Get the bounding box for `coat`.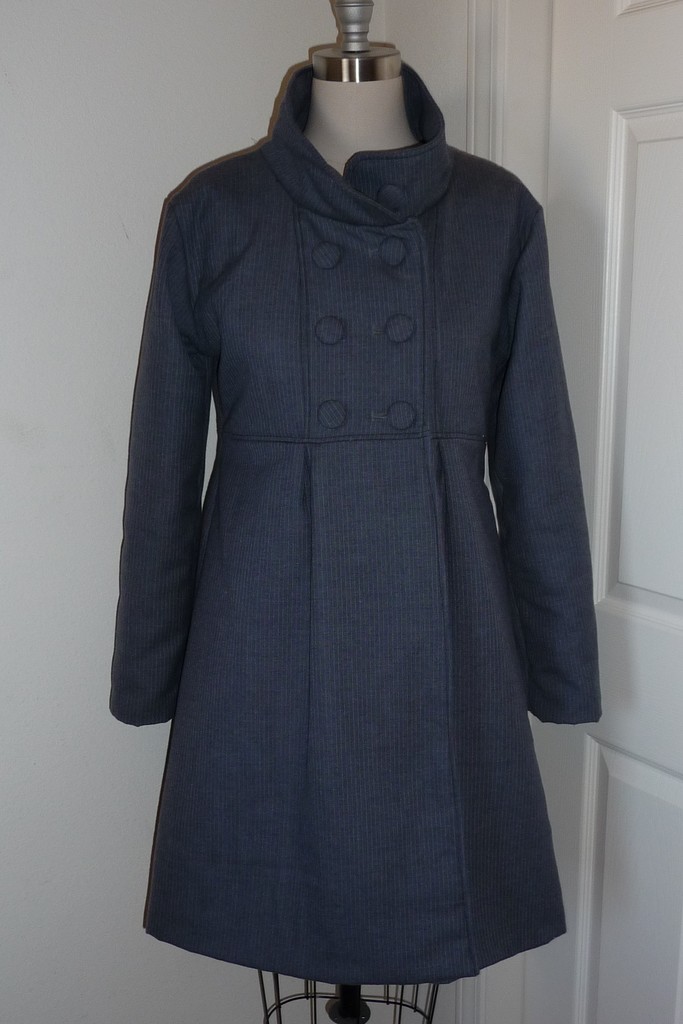
l=106, t=99, r=597, b=988.
